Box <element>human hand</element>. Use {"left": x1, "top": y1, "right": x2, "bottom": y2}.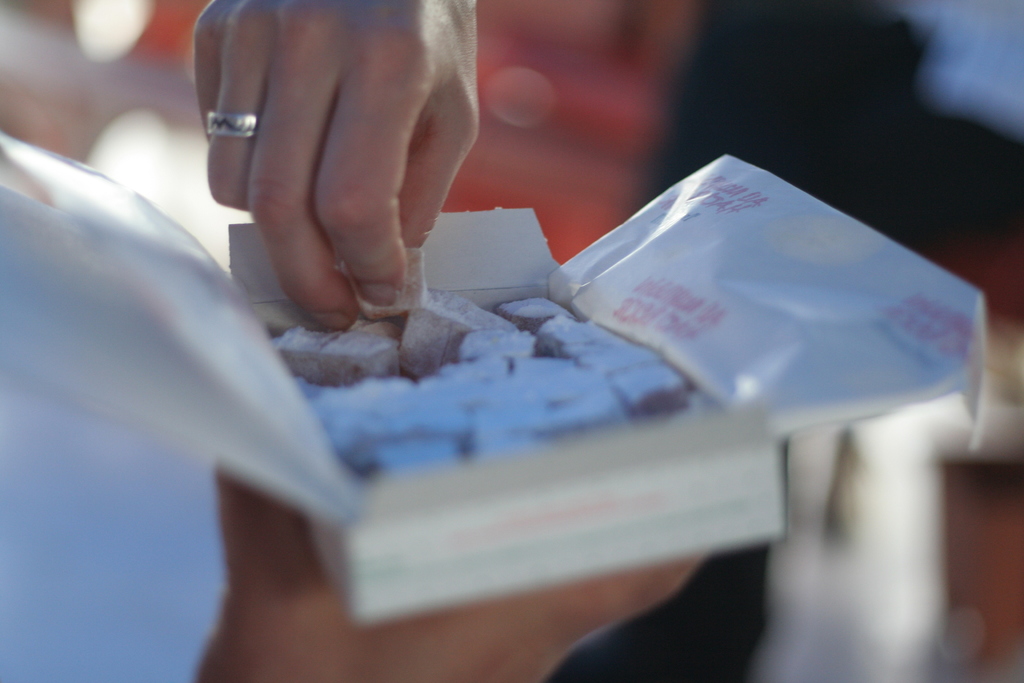
{"left": 215, "top": 462, "right": 712, "bottom": 682}.
